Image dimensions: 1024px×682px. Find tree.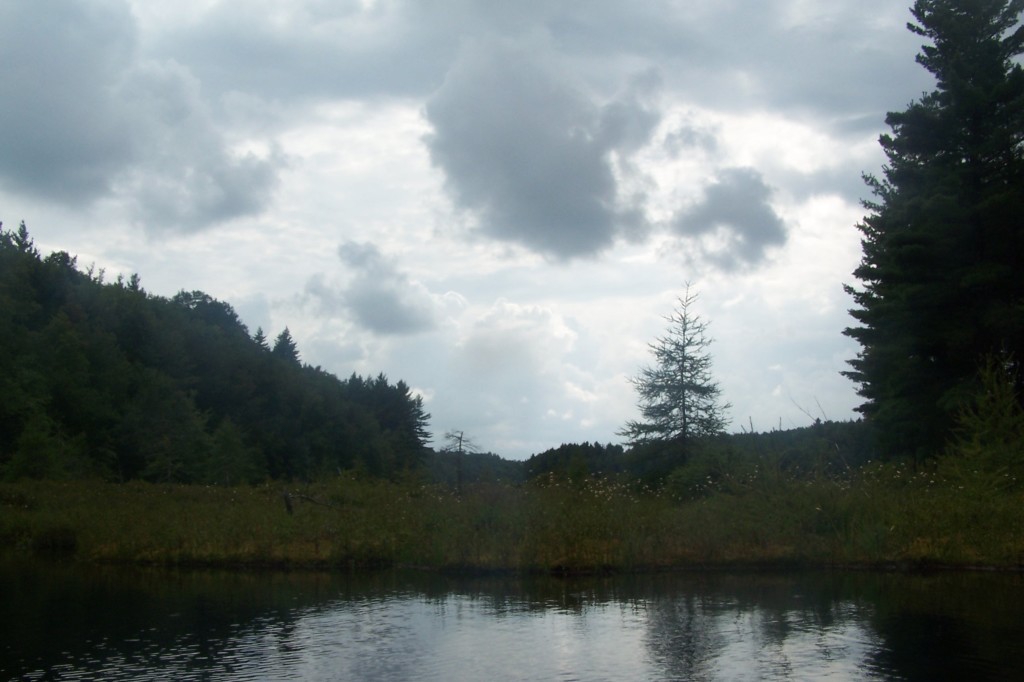
l=828, t=17, r=1003, b=528.
